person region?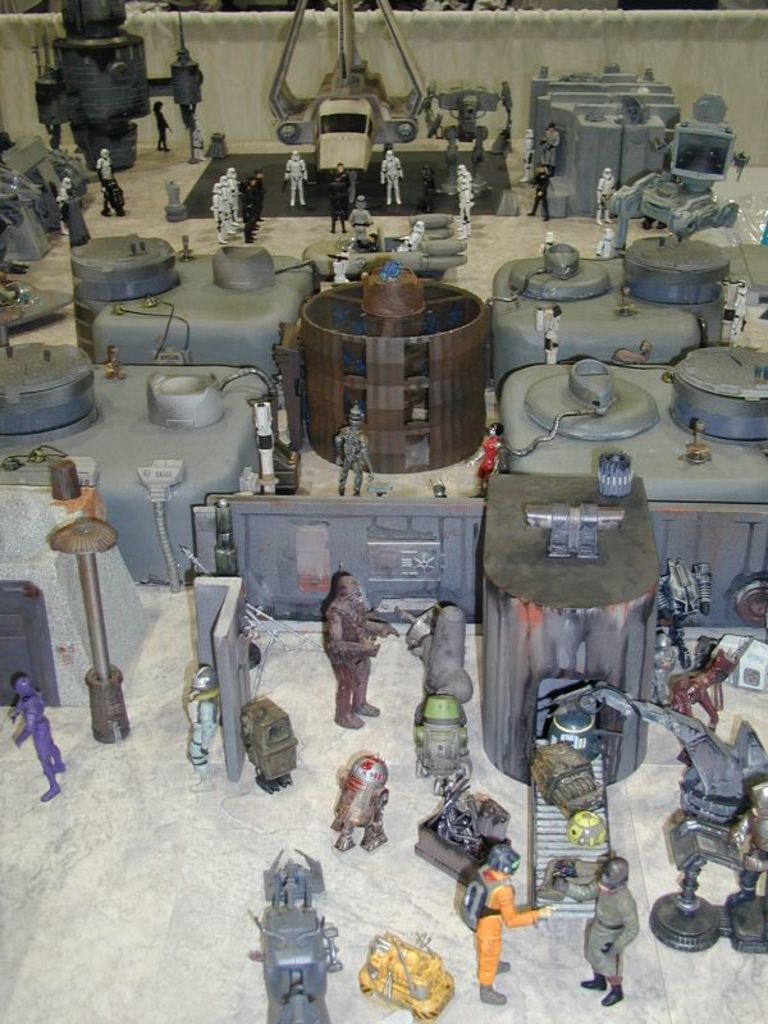
detection(150, 99, 173, 154)
